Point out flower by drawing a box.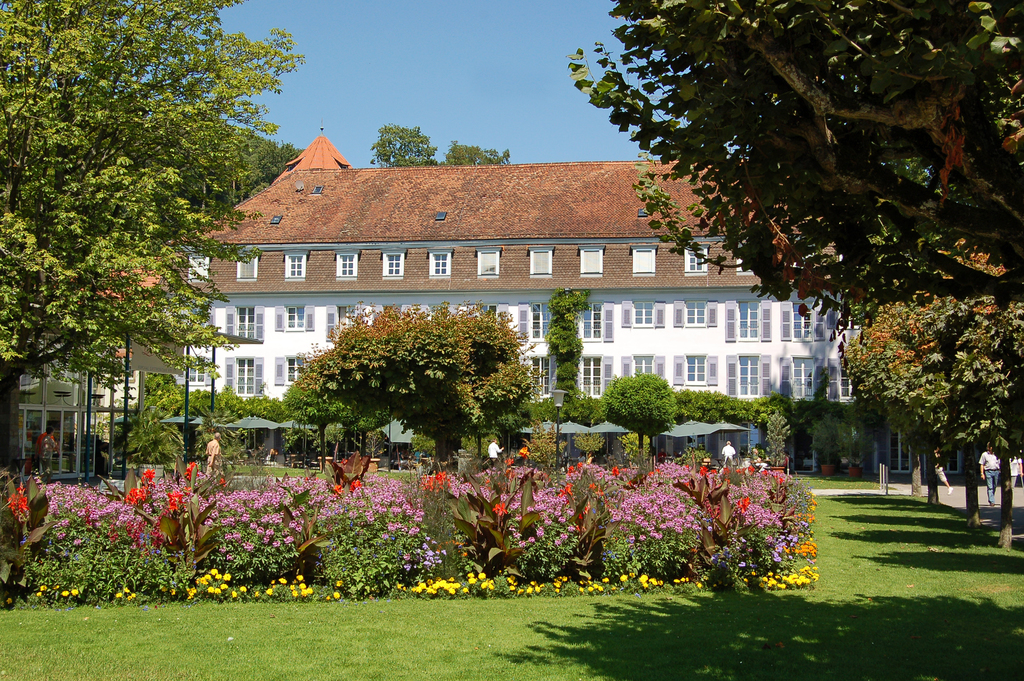
select_region(333, 592, 340, 599).
